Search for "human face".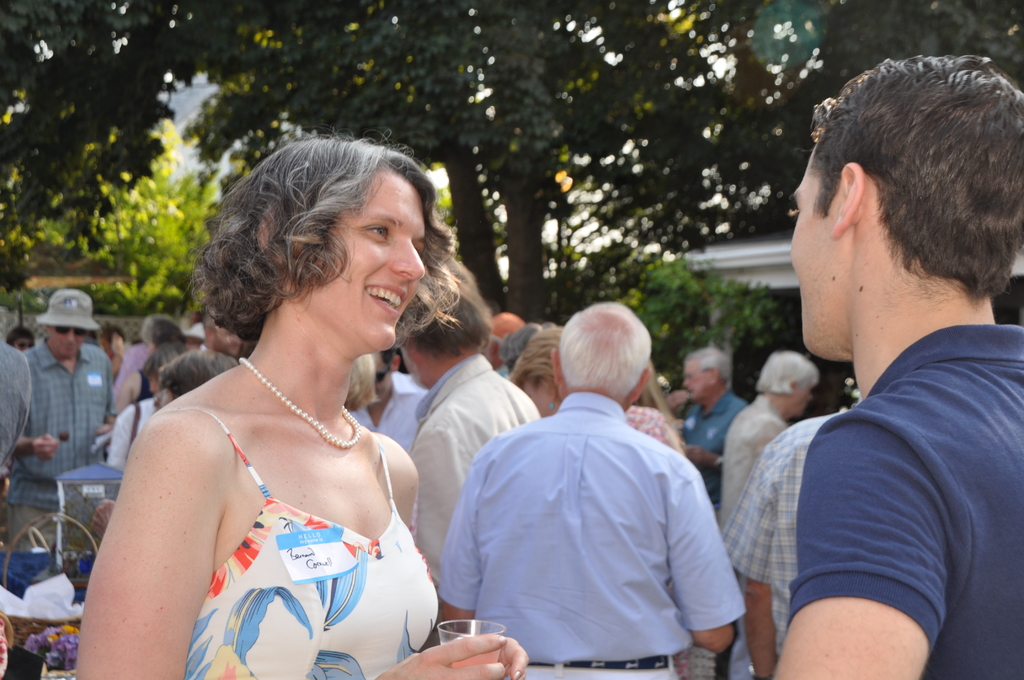
Found at (787,144,831,364).
